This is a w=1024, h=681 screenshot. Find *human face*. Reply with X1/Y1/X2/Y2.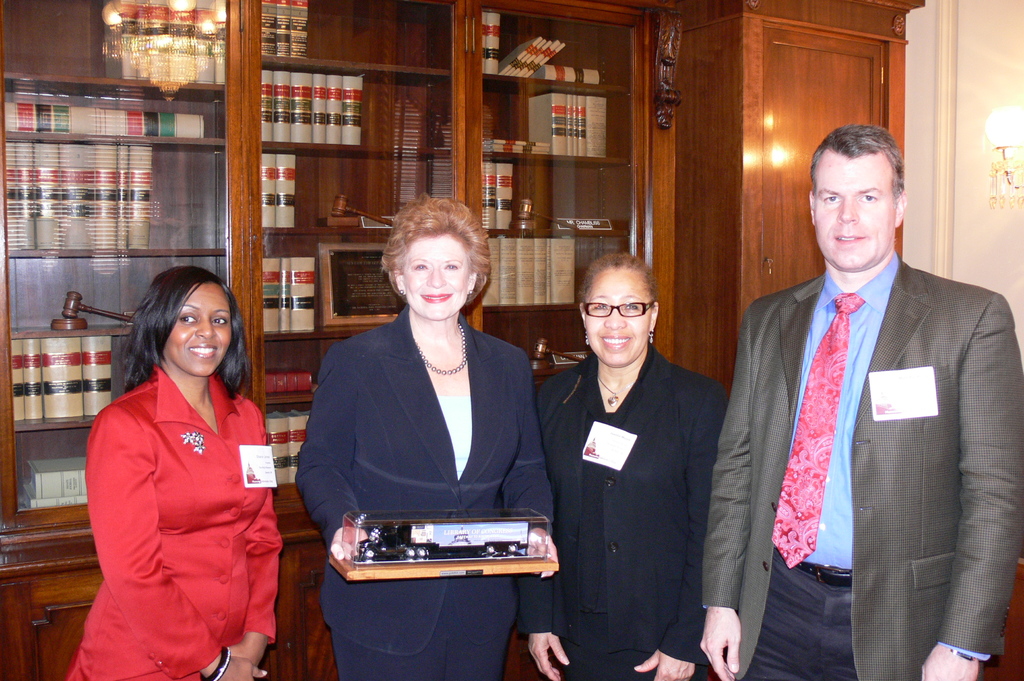
161/284/234/377.
